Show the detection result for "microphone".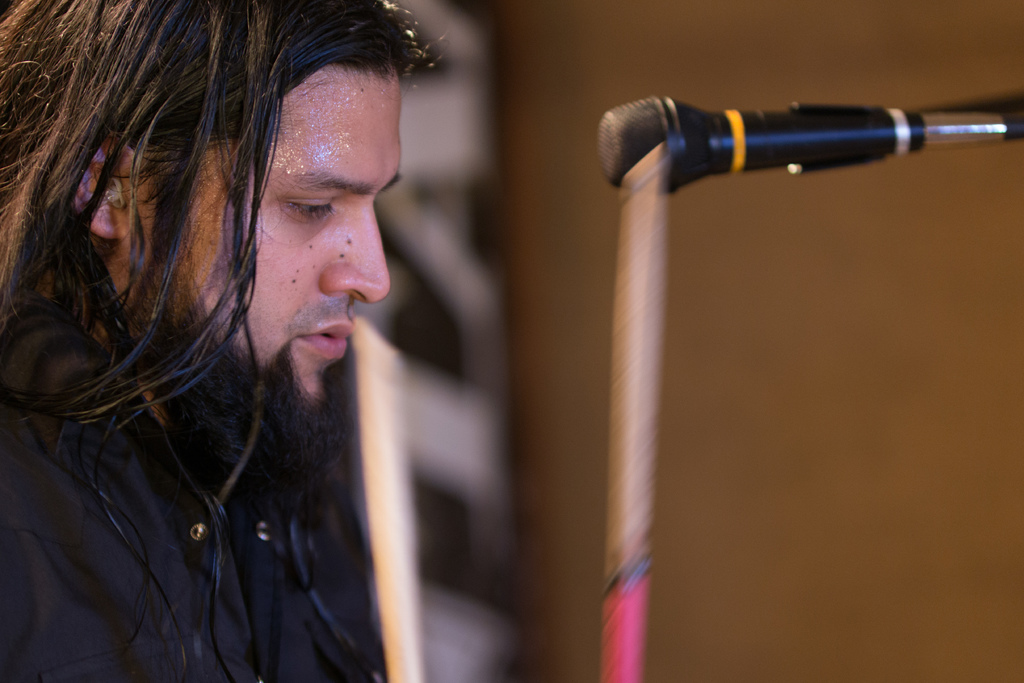
591 88 1012 207.
